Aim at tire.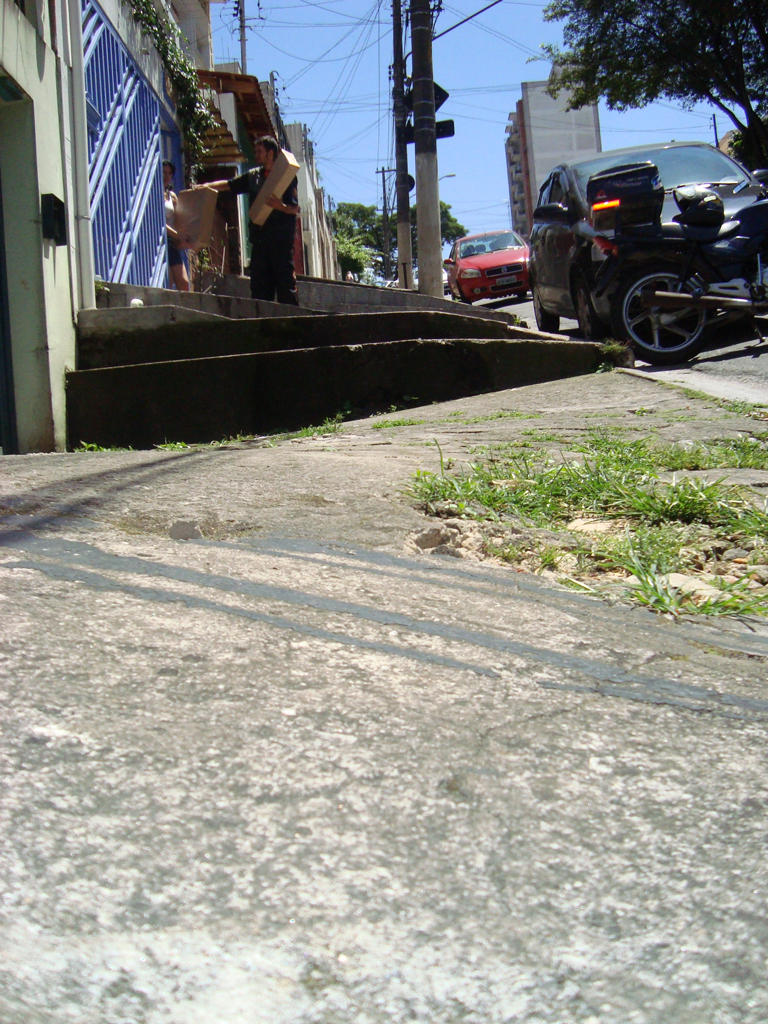
Aimed at 612:264:711:367.
